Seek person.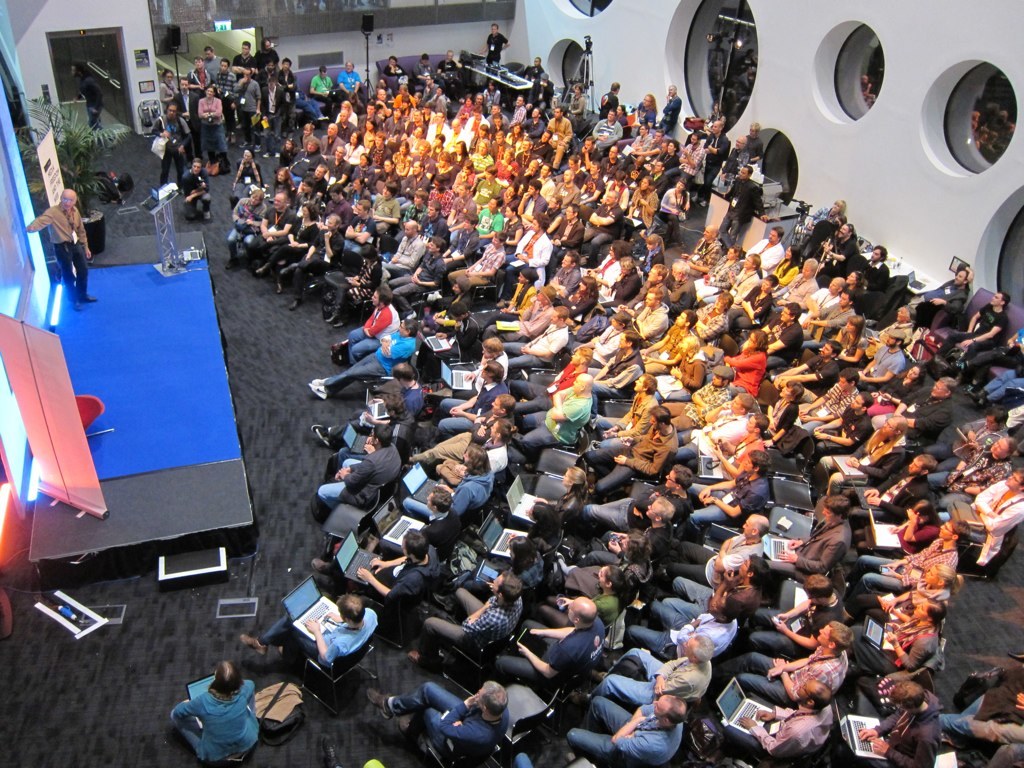
l=589, t=404, r=678, b=501.
